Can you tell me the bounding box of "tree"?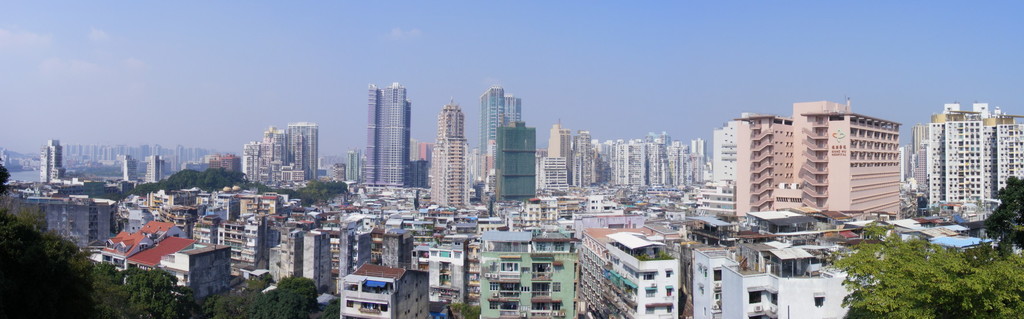
<bbox>0, 211, 324, 318</bbox>.
